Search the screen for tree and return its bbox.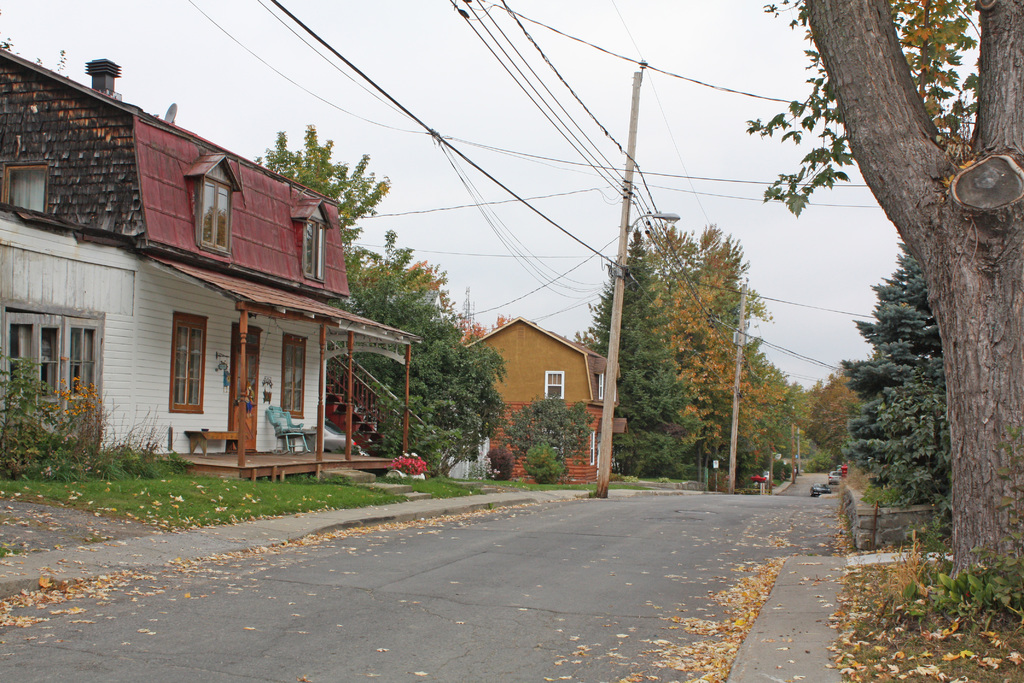
Found: 235/122/383/298.
